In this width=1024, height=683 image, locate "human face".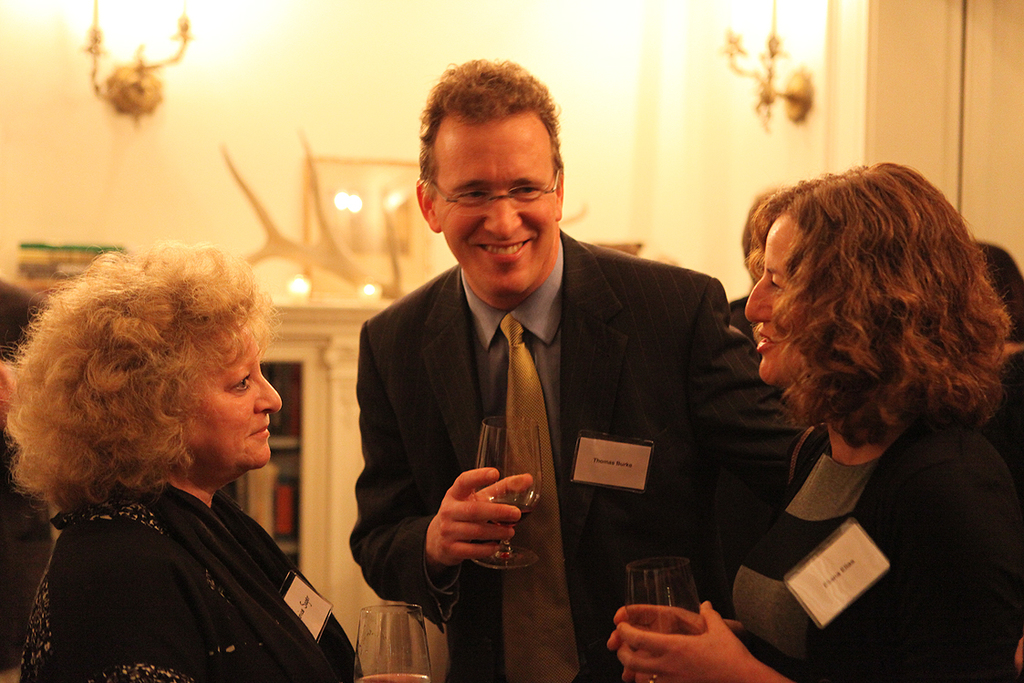
Bounding box: <region>743, 213, 801, 383</region>.
